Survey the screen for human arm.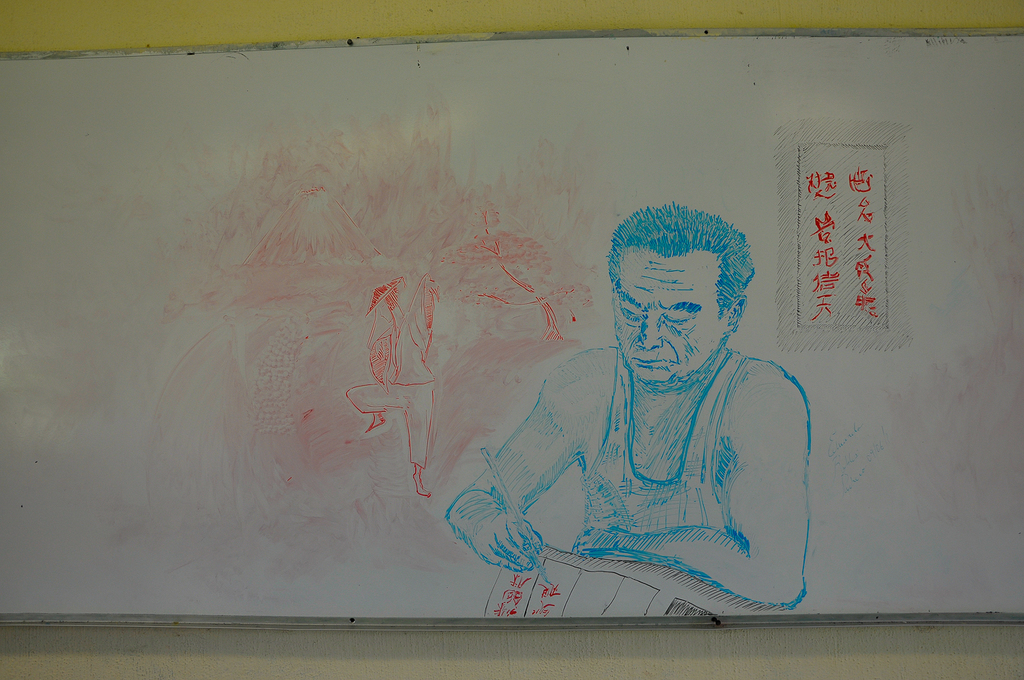
Survey found: <bbox>446, 356, 606, 565</bbox>.
